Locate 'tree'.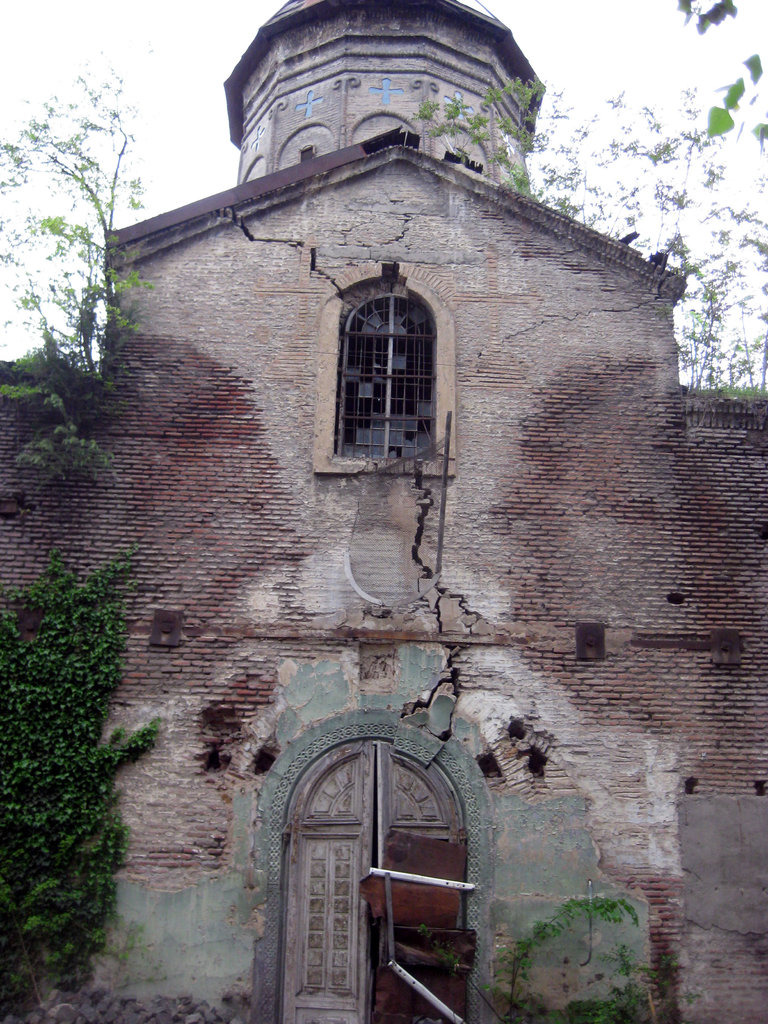
Bounding box: (0, 72, 154, 379).
